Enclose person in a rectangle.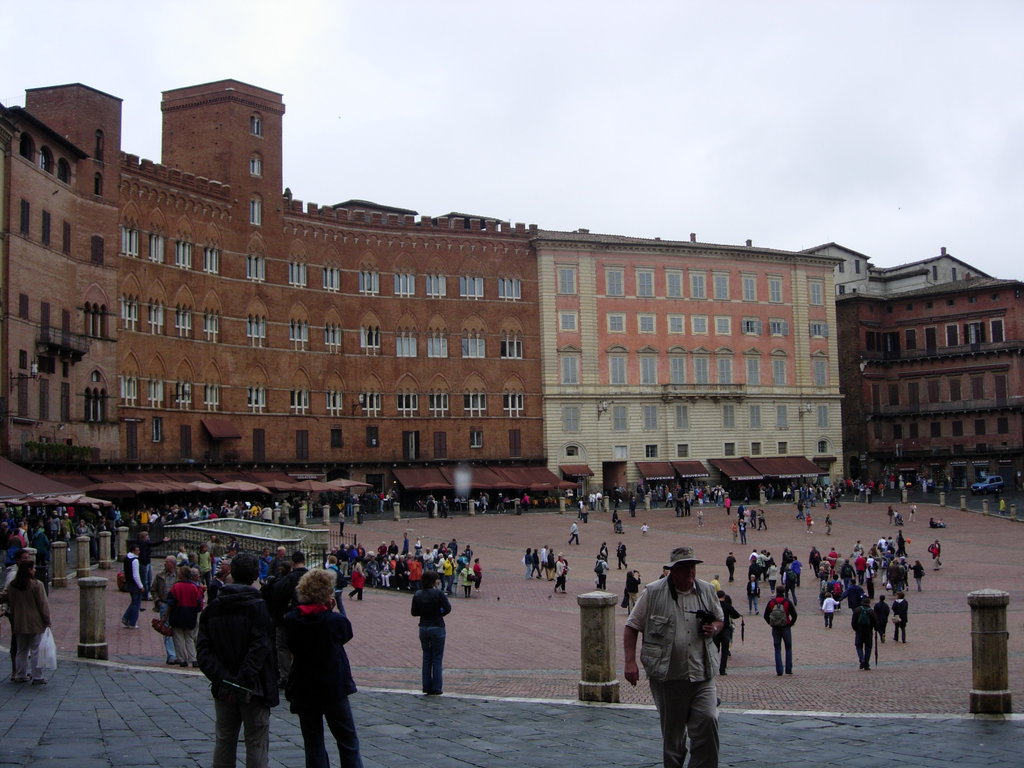
BBox(73, 519, 88, 544).
